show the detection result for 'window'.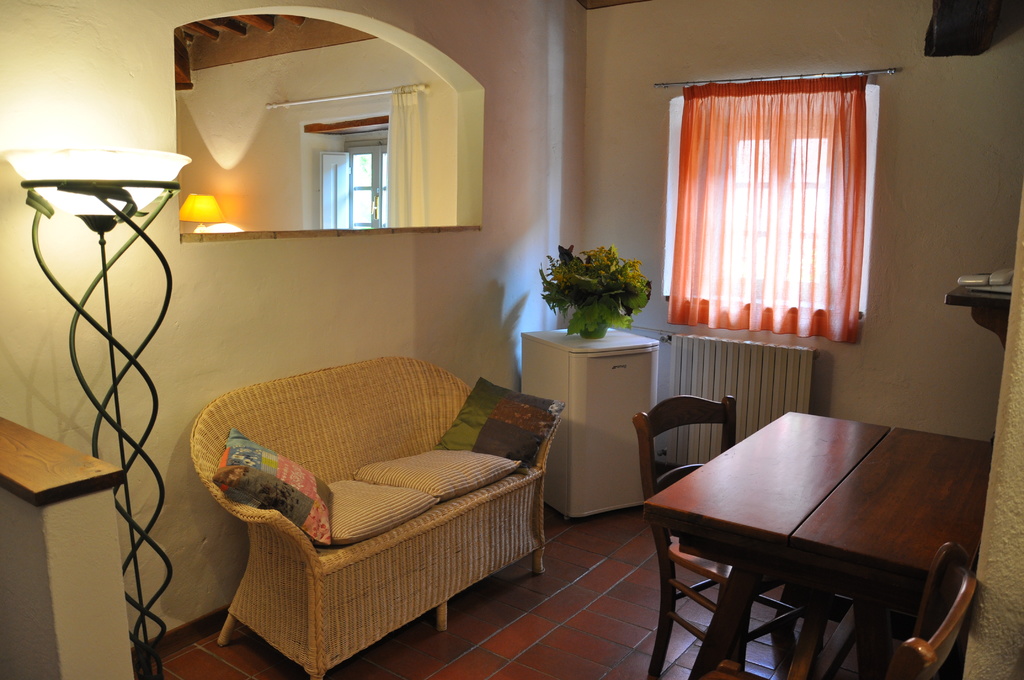
BBox(664, 77, 863, 341).
